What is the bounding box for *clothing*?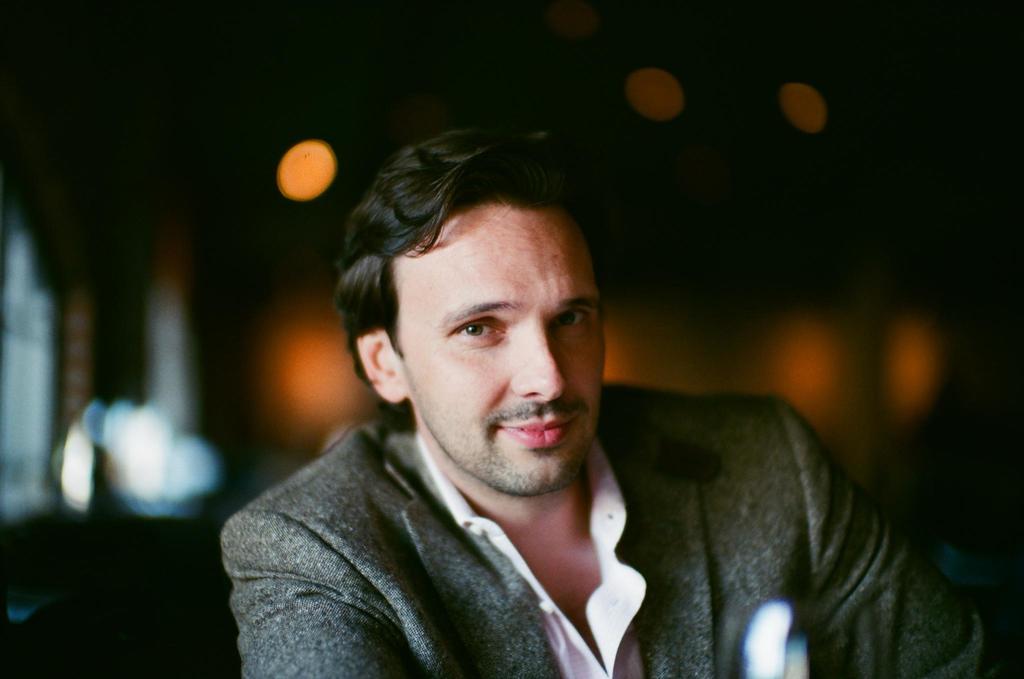
<bbox>221, 380, 1011, 678</bbox>.
